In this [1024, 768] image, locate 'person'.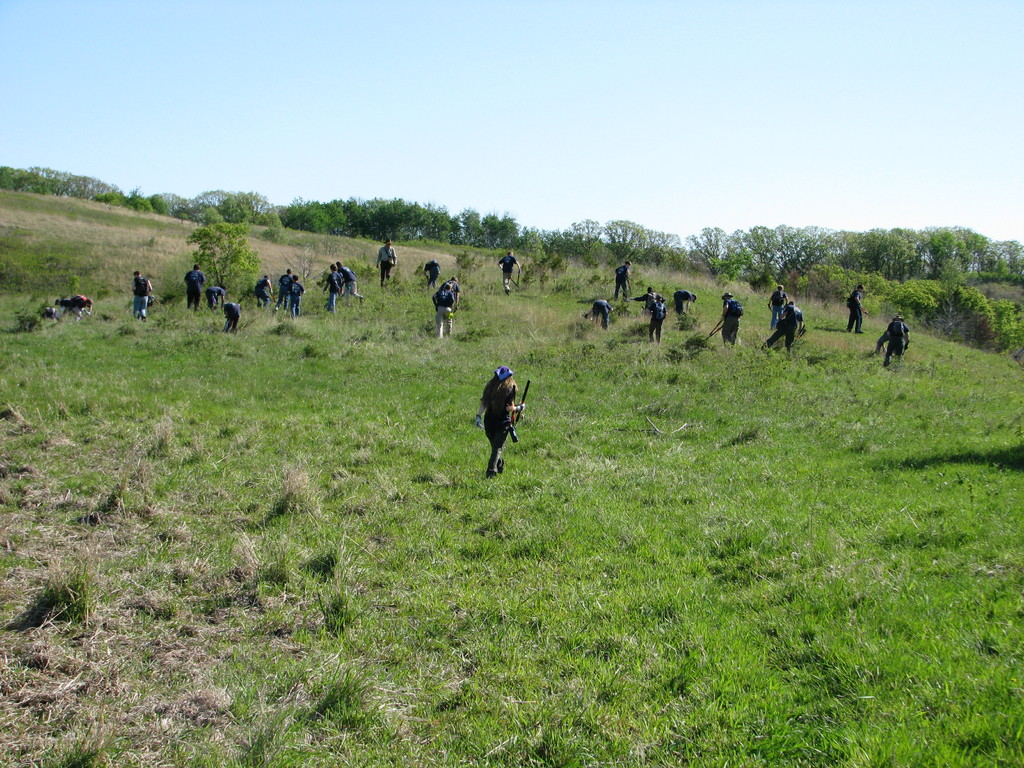
Bounding box: 277,266,292,305.
